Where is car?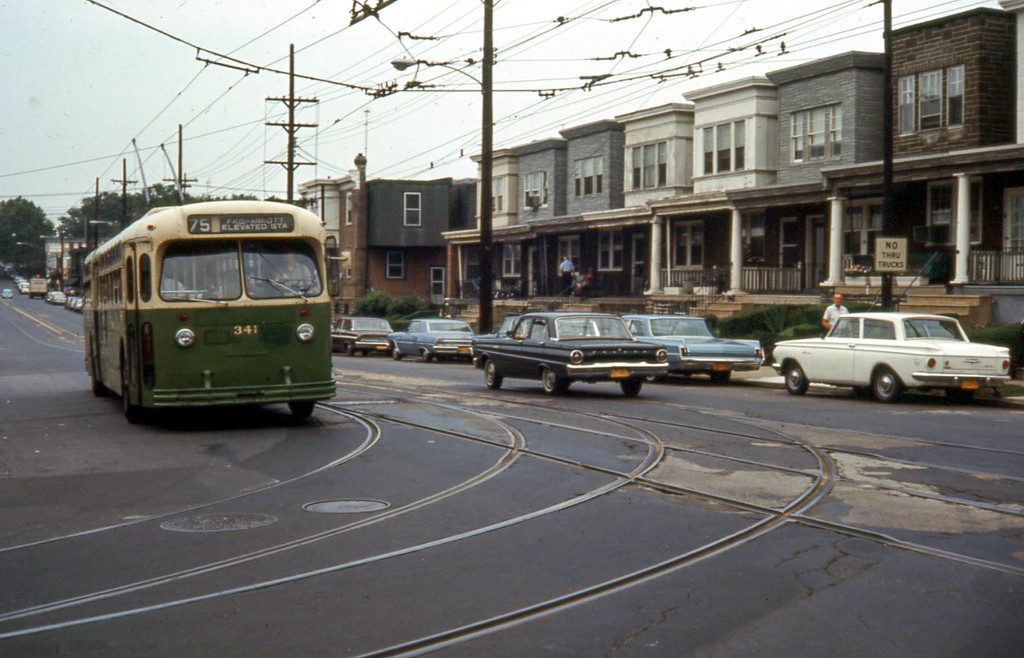
bbox=[387, 316, 478, 362].
